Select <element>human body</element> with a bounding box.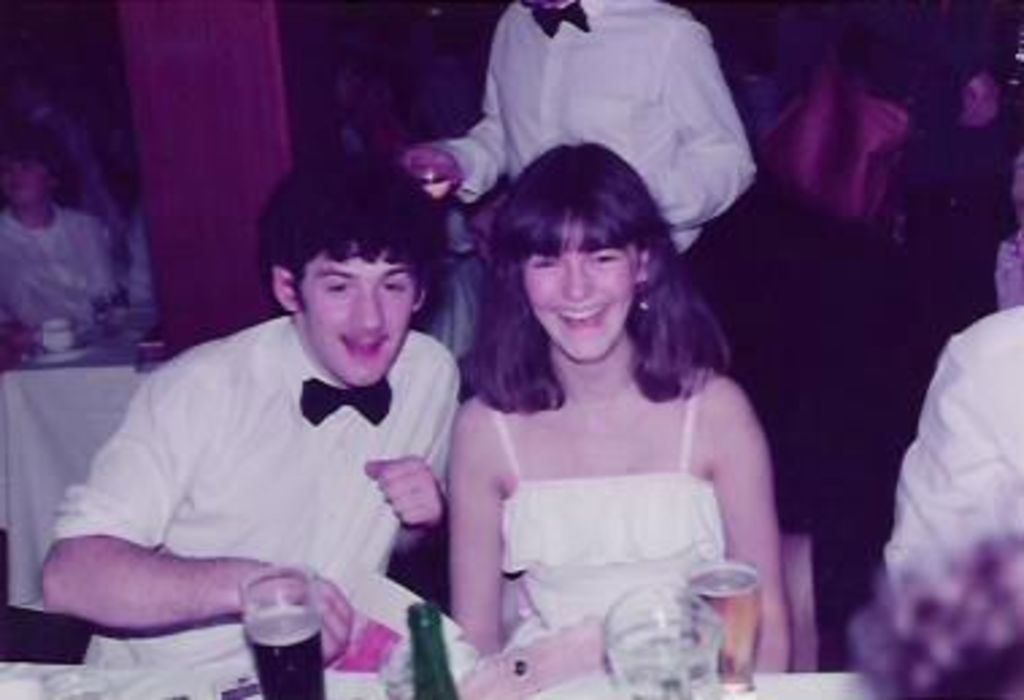
0/205/116/368.
